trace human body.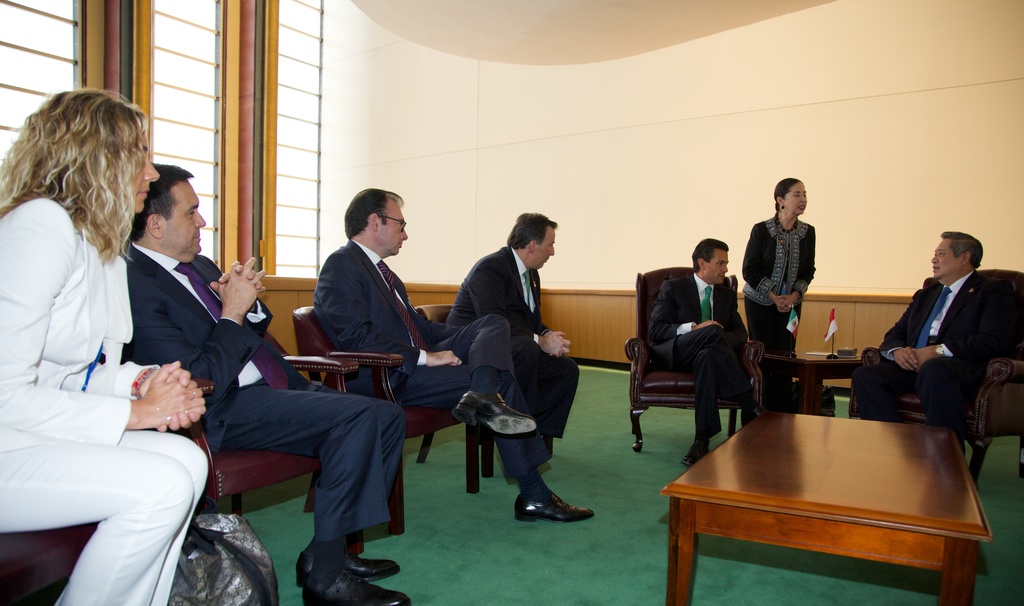
Traced to (14, 94, 227, 605).
